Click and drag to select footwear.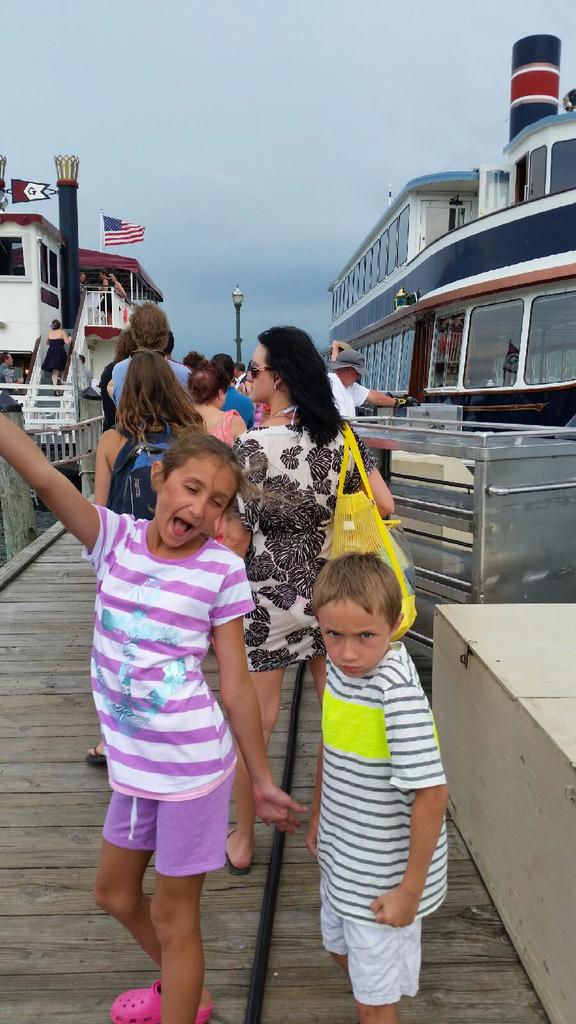
Selection: [x1=225, y1=827, x2=254, y2=876].
